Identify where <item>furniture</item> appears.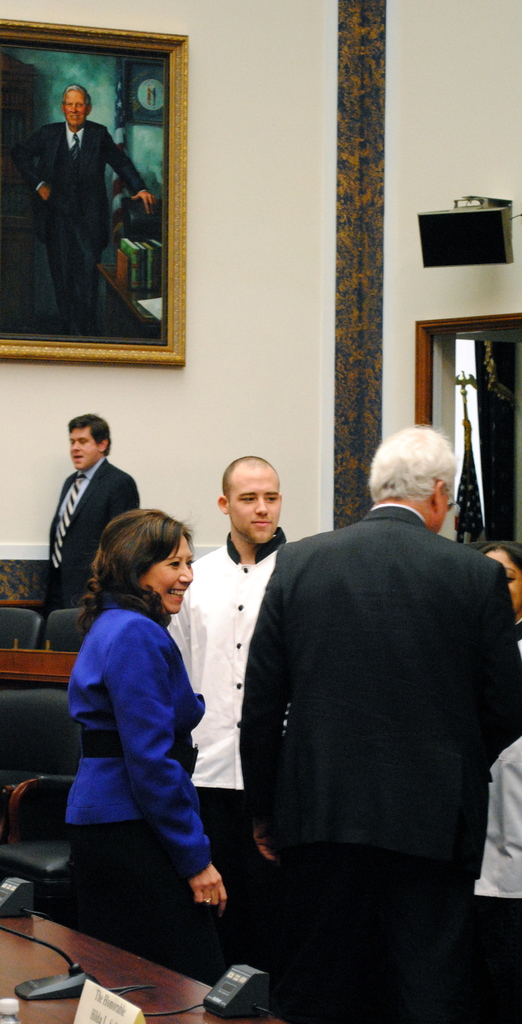
Appears at box(0, 688, 77, 814).
